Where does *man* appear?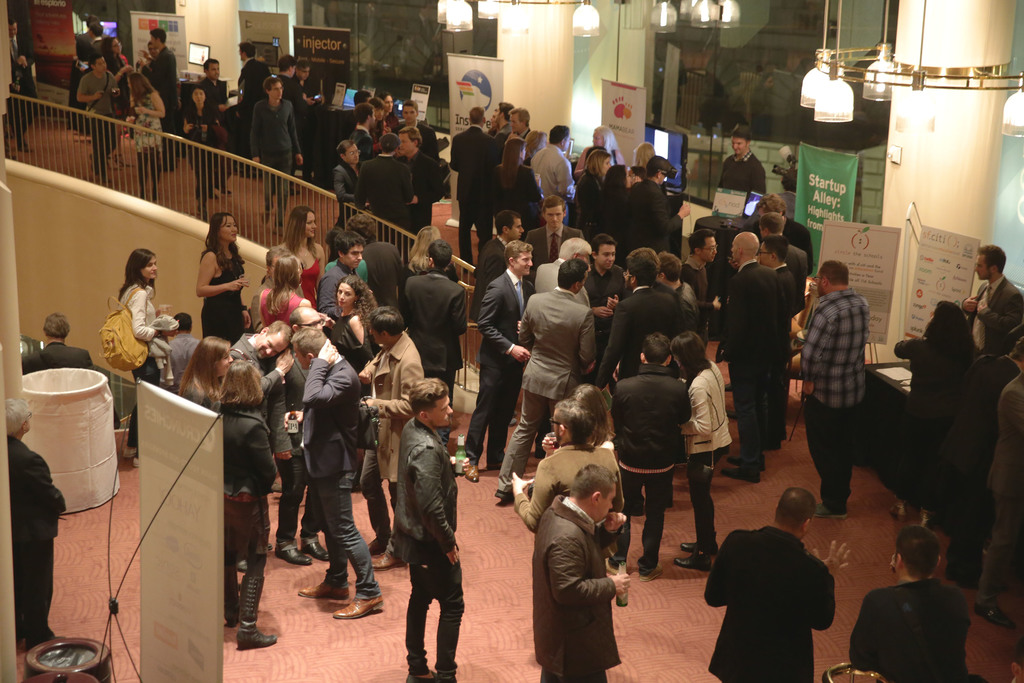
Appears at {"x1": 657, "y1": 248, "x2": 701, "y2": 337}.
